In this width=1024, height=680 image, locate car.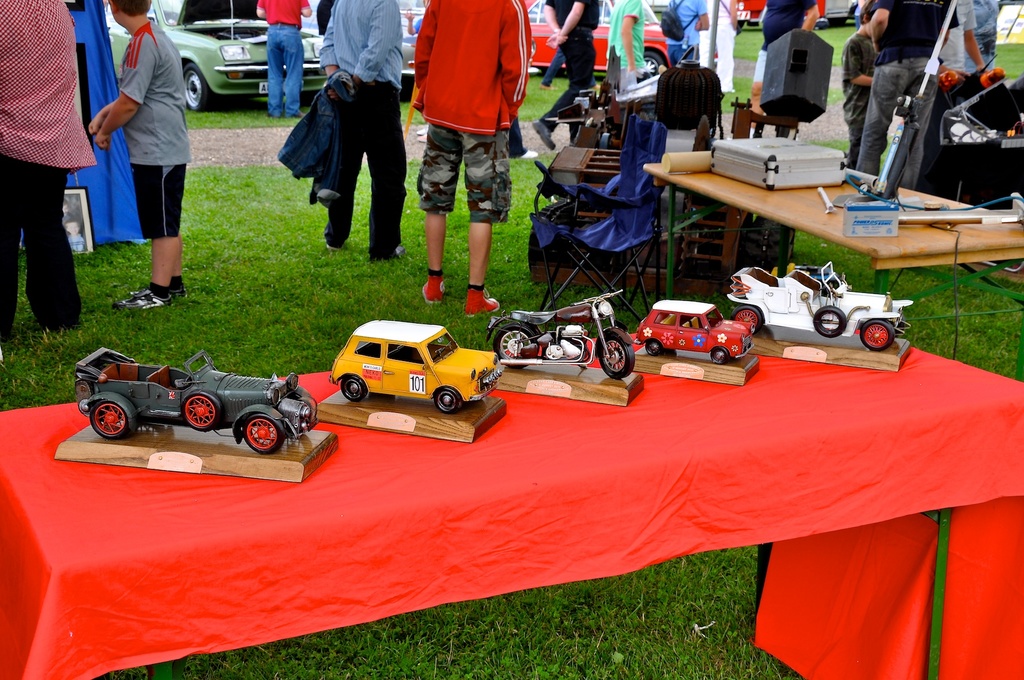
Bounding box: BBox(312, 315, 494, 426).
